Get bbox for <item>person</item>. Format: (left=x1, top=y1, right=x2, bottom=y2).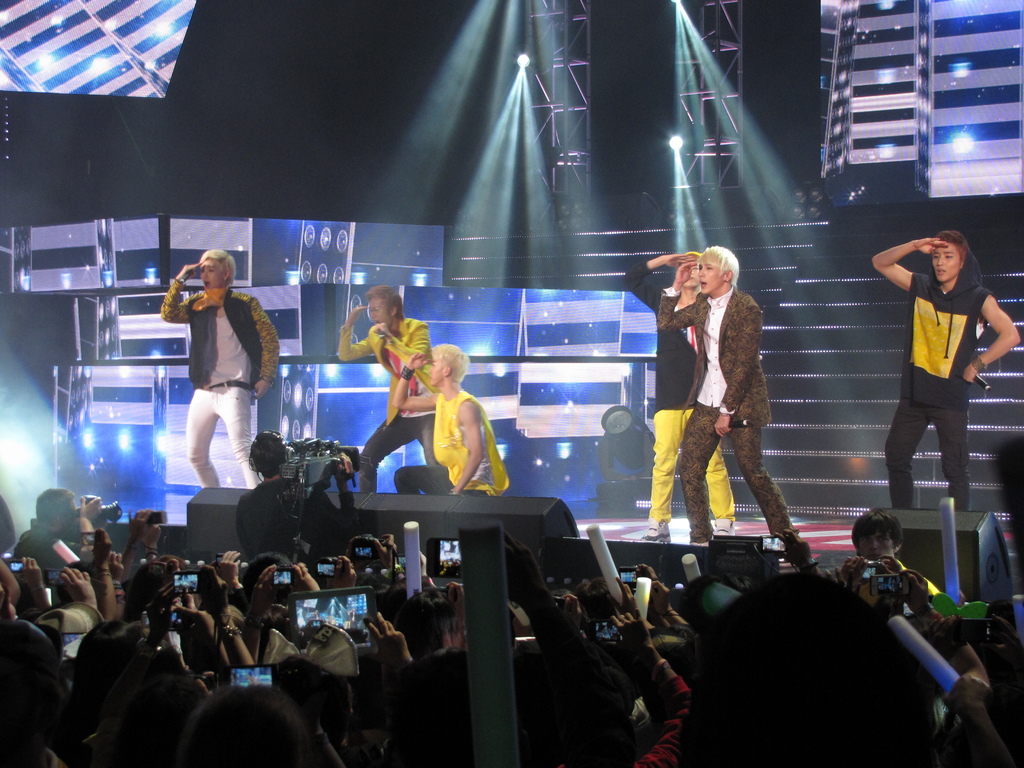
(left=655, top=246, right=799, bottom=542).
